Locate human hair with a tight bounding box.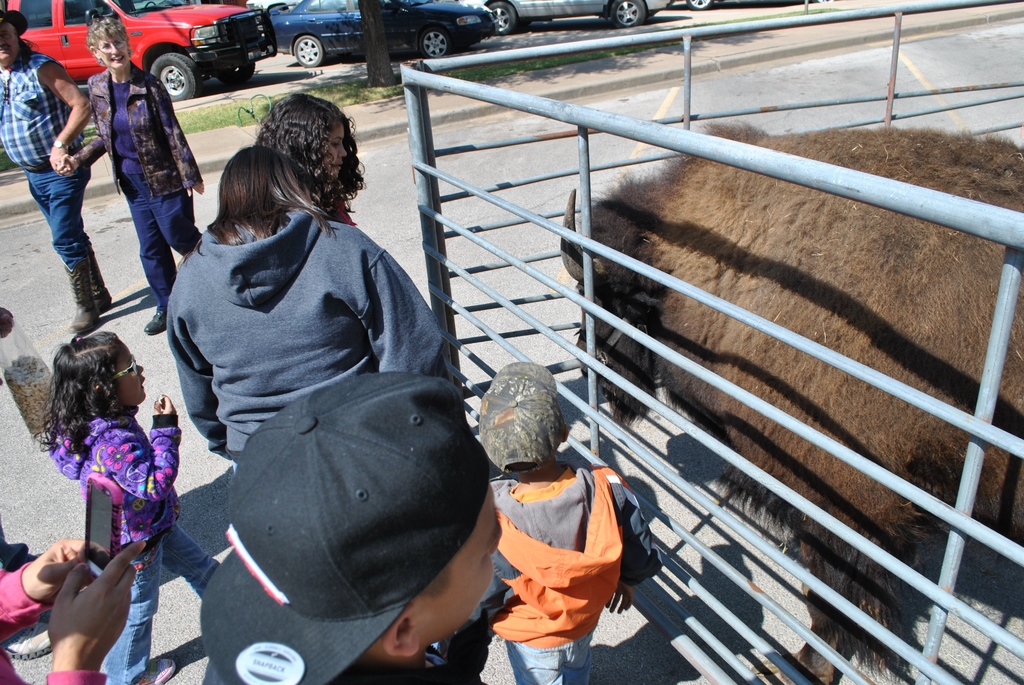
207,143,327,244.
